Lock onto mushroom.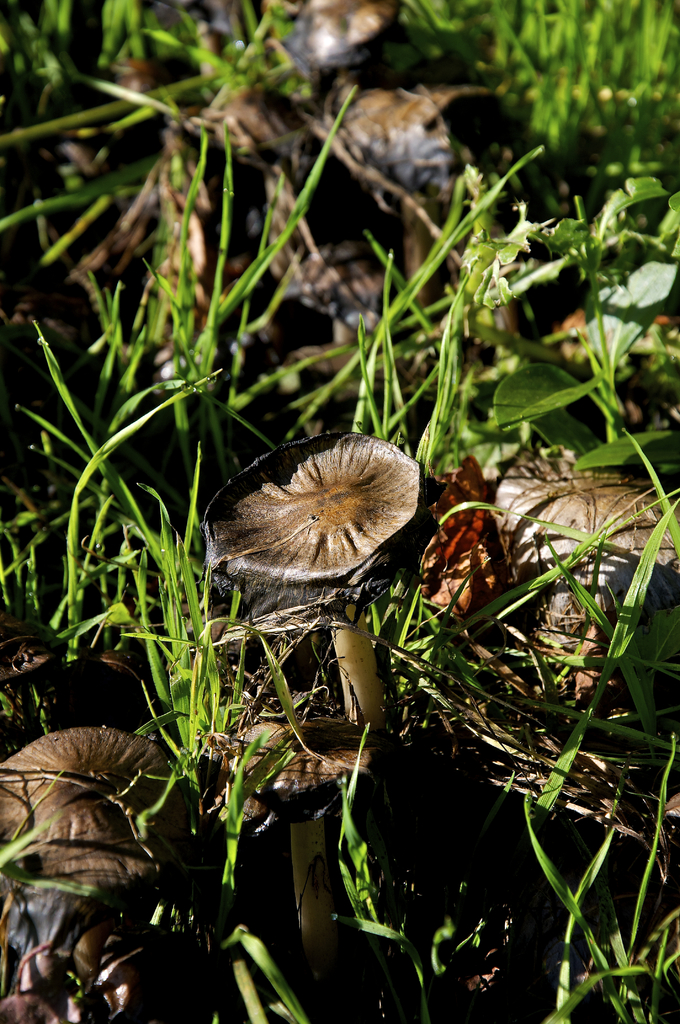
Locked: 502:449:679:676.
